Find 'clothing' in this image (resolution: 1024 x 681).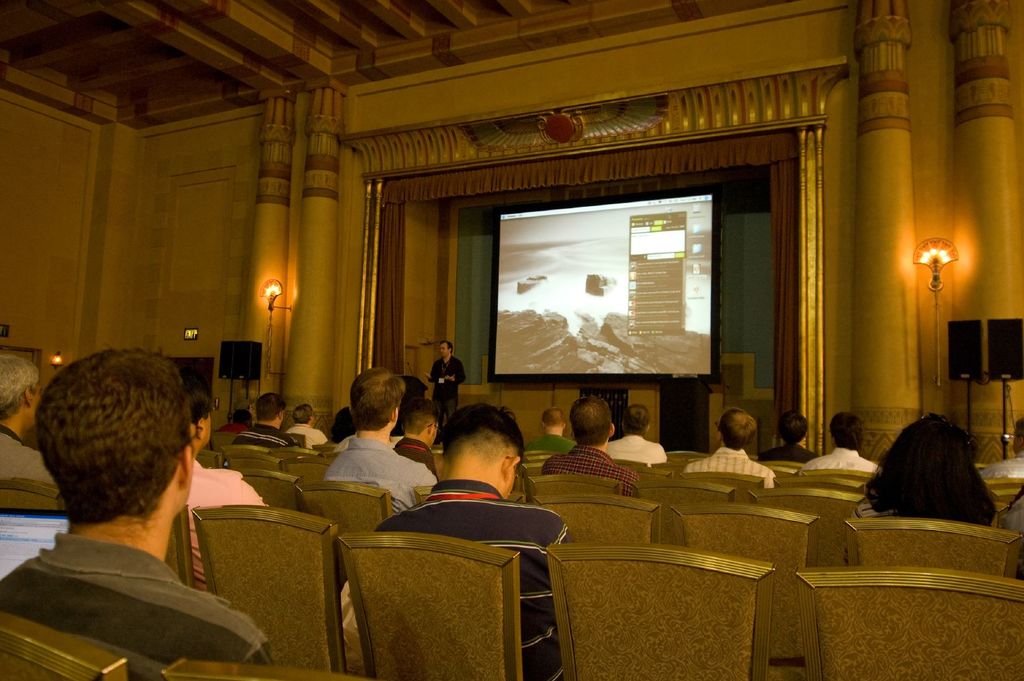
x1=802 y1=447 x2=882 y2=474.
